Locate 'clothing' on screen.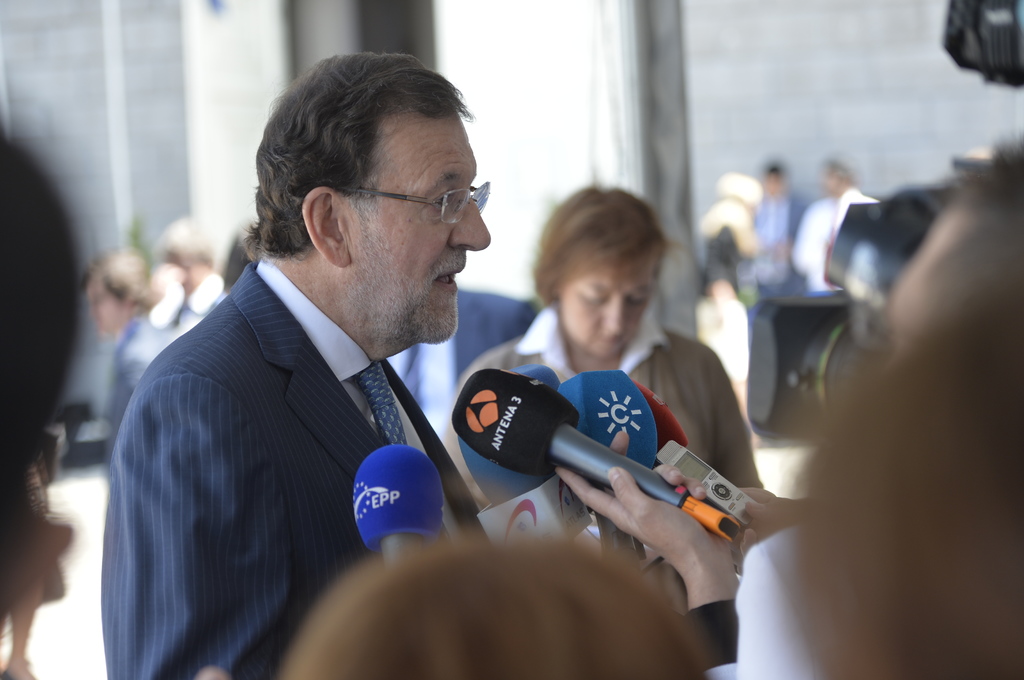
On screen at [97, 252, 493, 679].
